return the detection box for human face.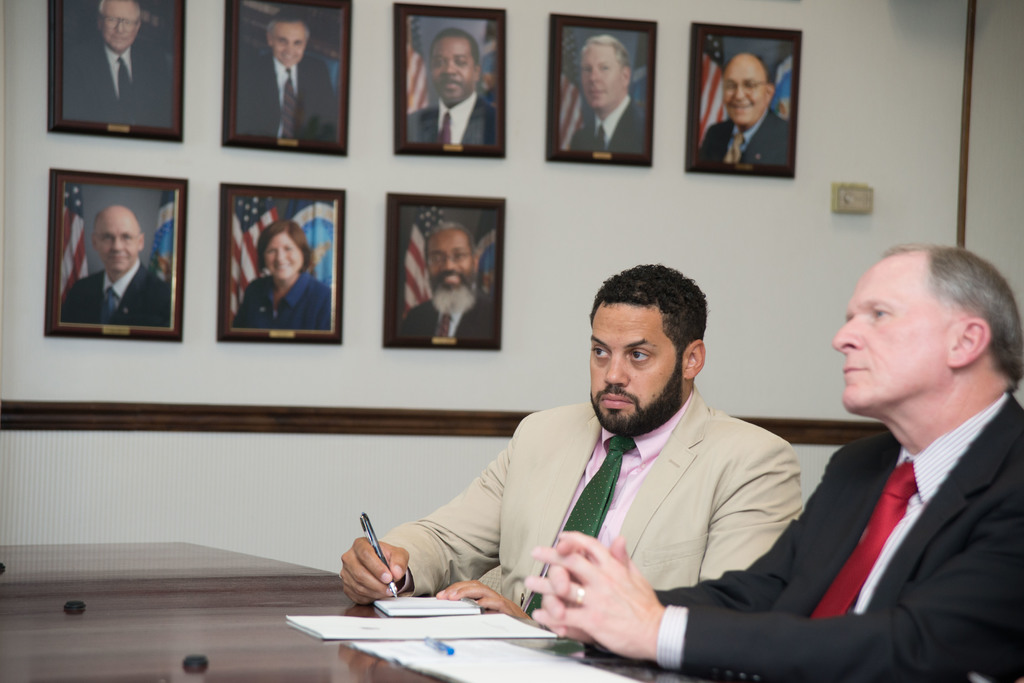
BBox(577, 46, 620, 108).
